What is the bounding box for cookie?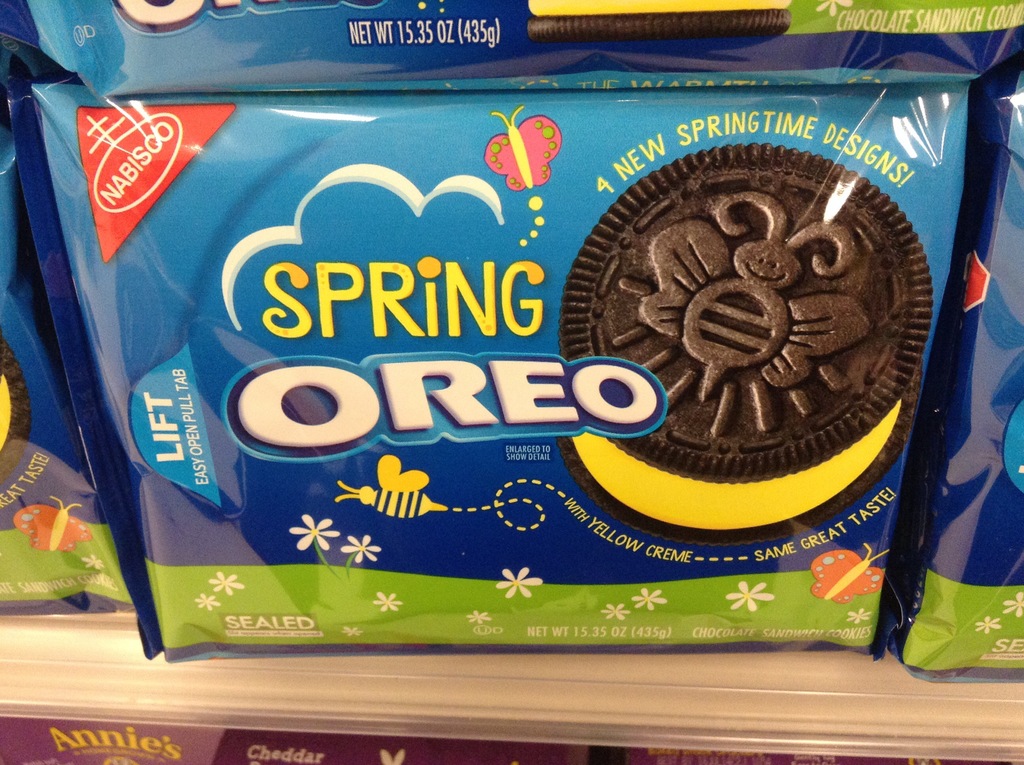
bbox=[529, 0, 793, 42].
